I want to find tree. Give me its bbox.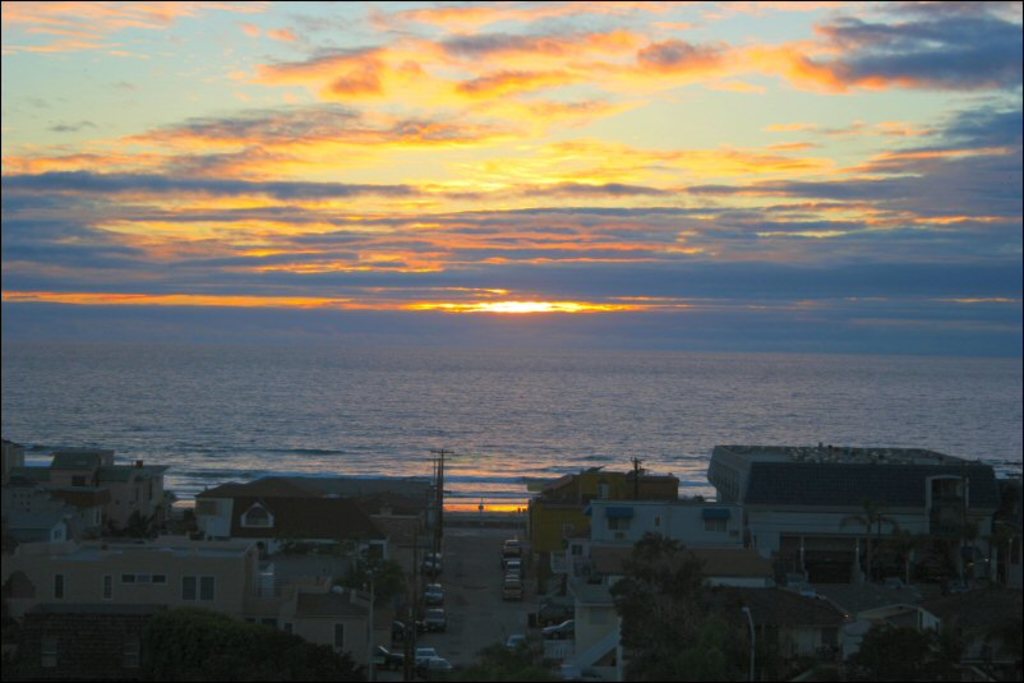
pyautogui.locateOnScreen(343, 540, 405, 605).
